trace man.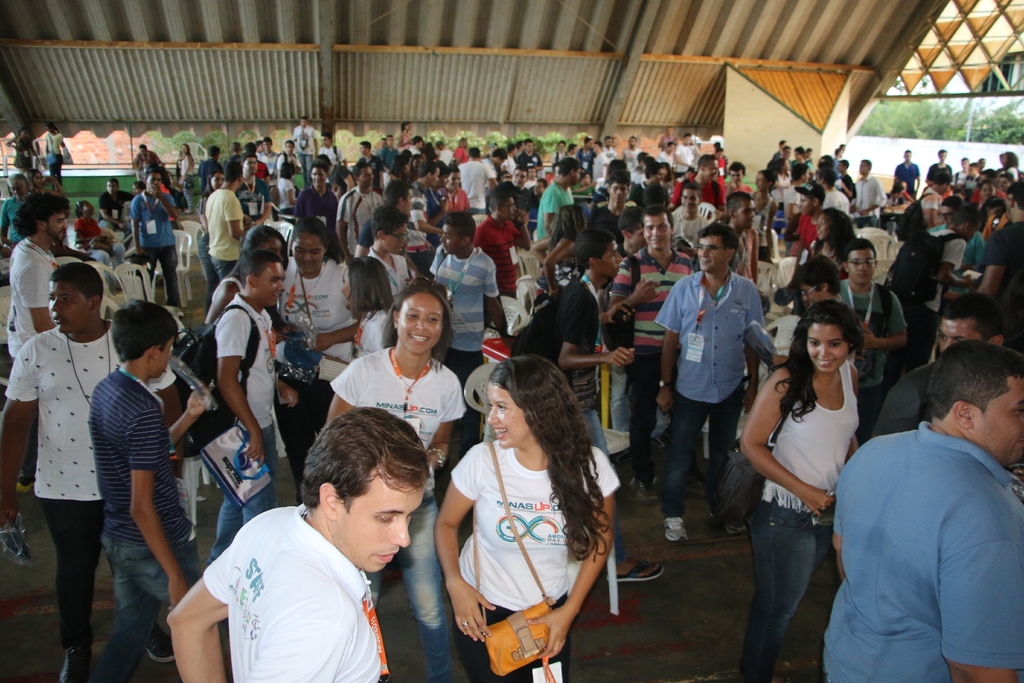
Traced to Rect(595, 173, 635, 238).
